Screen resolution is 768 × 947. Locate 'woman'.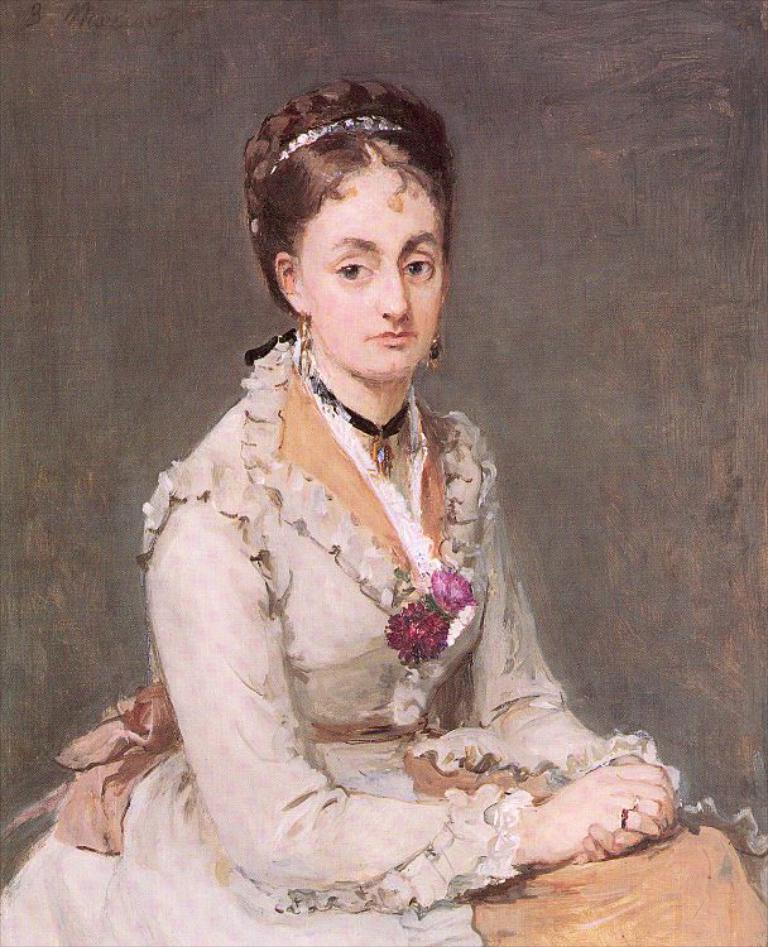
left=125, top=87, right=584, bottom=920.
